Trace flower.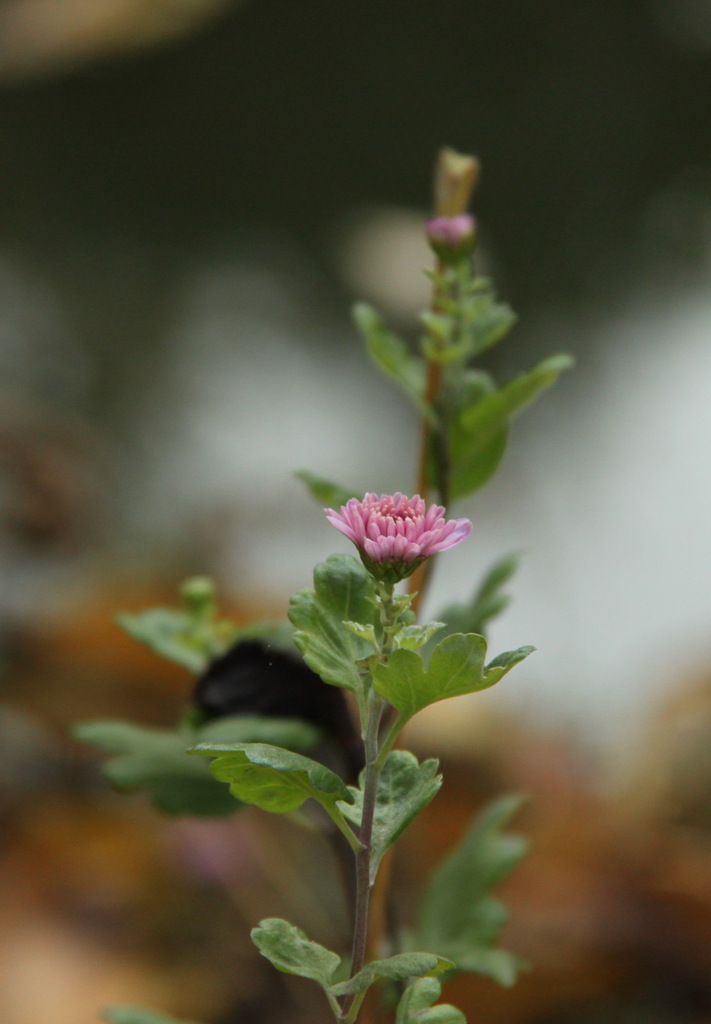
Traced to box=[331, 482, 475, 587].
